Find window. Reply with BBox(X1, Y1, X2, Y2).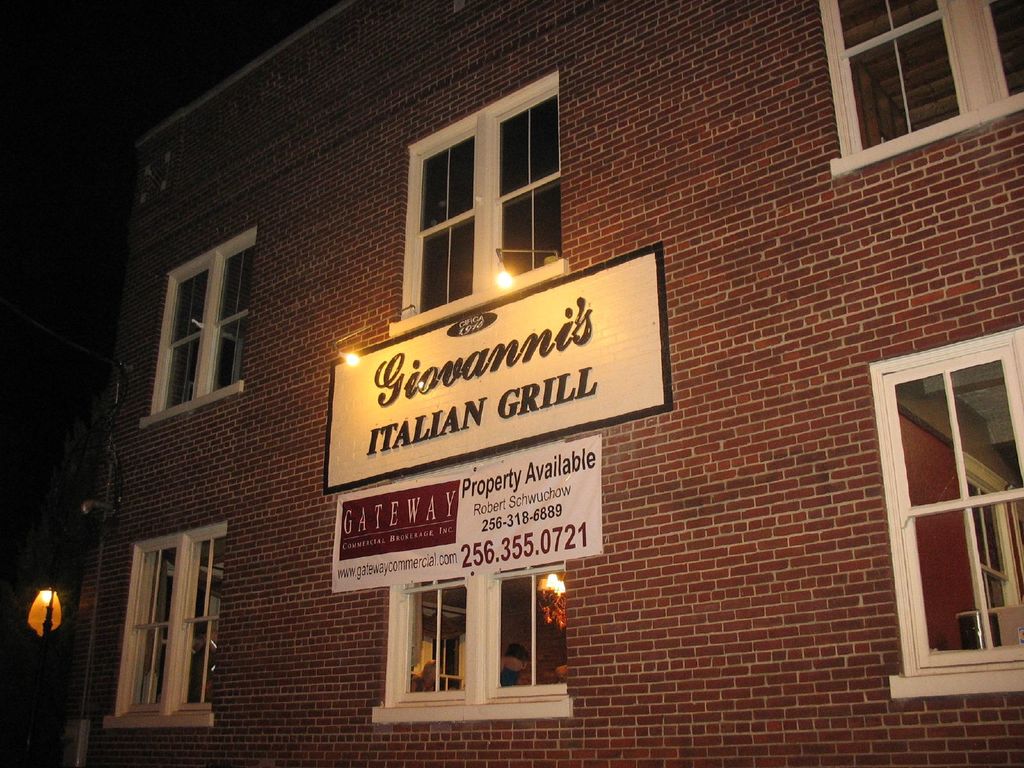
BBox(154, 237, 257, 422).
